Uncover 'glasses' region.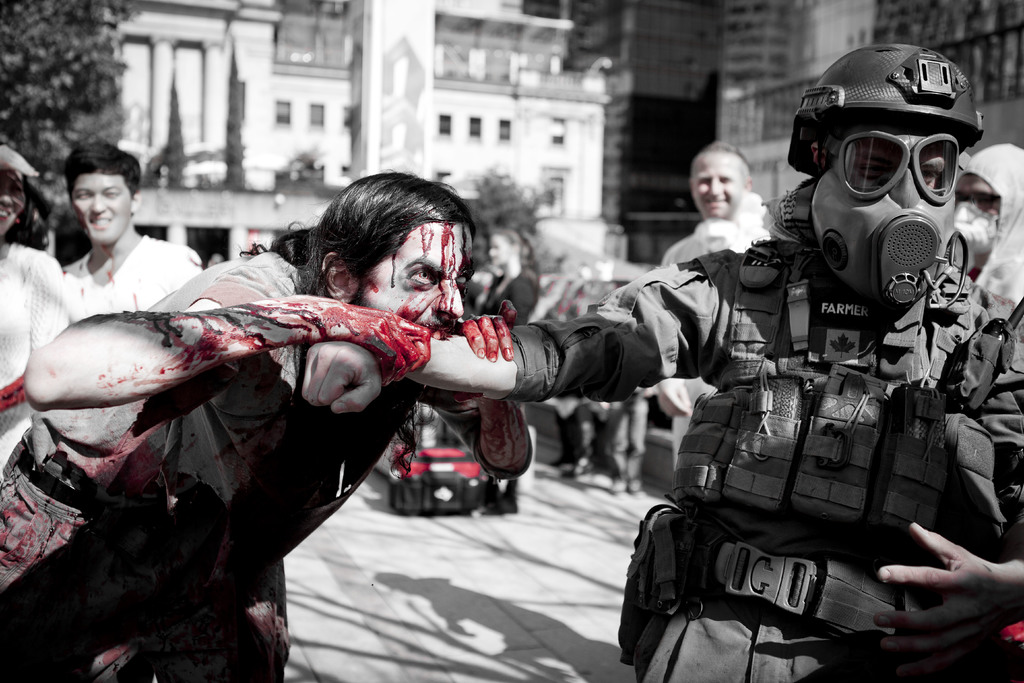
Uncovered: (947, 189, 1007, 212).
